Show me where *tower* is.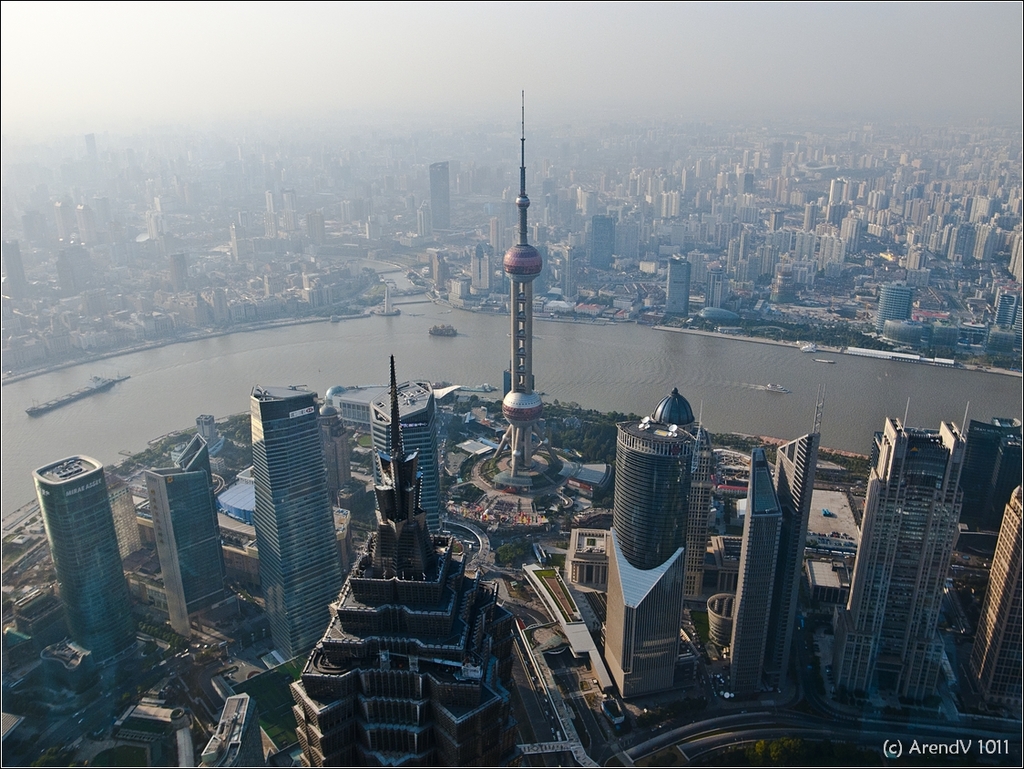
*tower* is at locate(34, 457, 131, 680).
